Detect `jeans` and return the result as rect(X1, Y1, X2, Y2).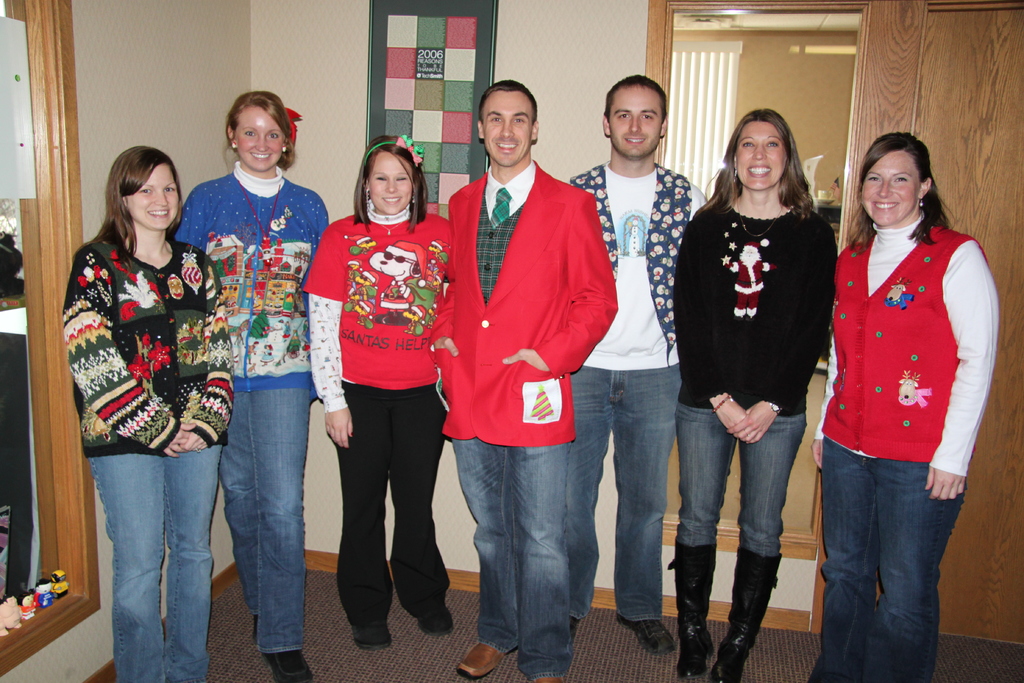
rect(570, 365, 680, 616).
